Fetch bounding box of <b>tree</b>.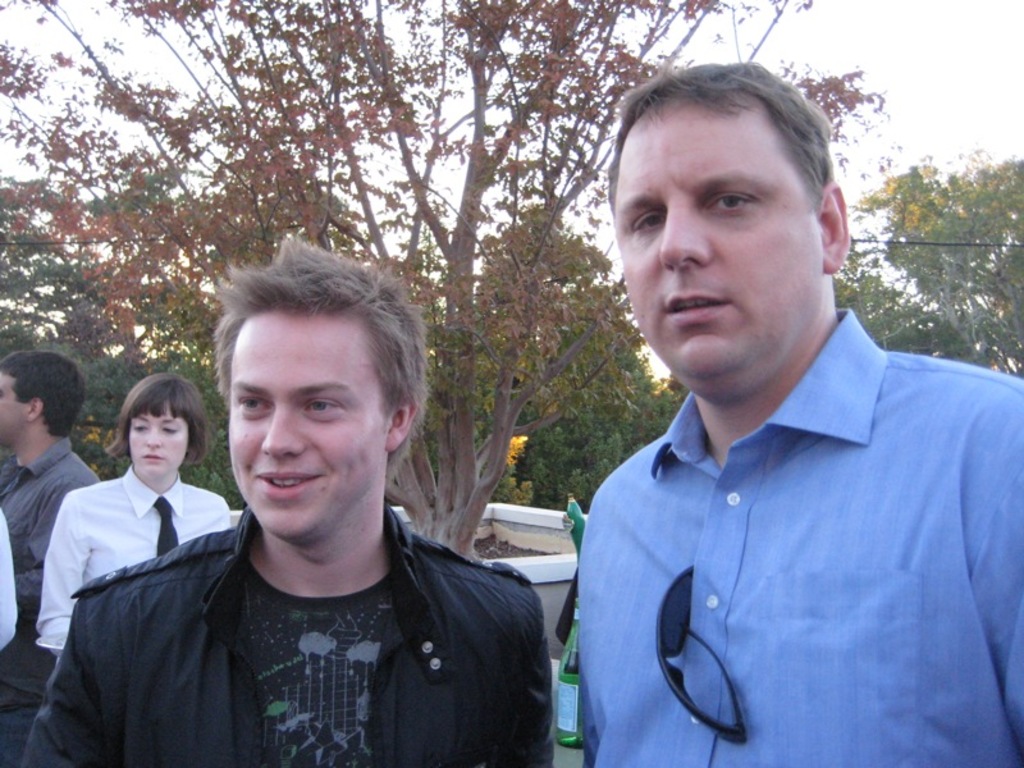
Bbox: left=0, top=0, right=772, bottom=550.
